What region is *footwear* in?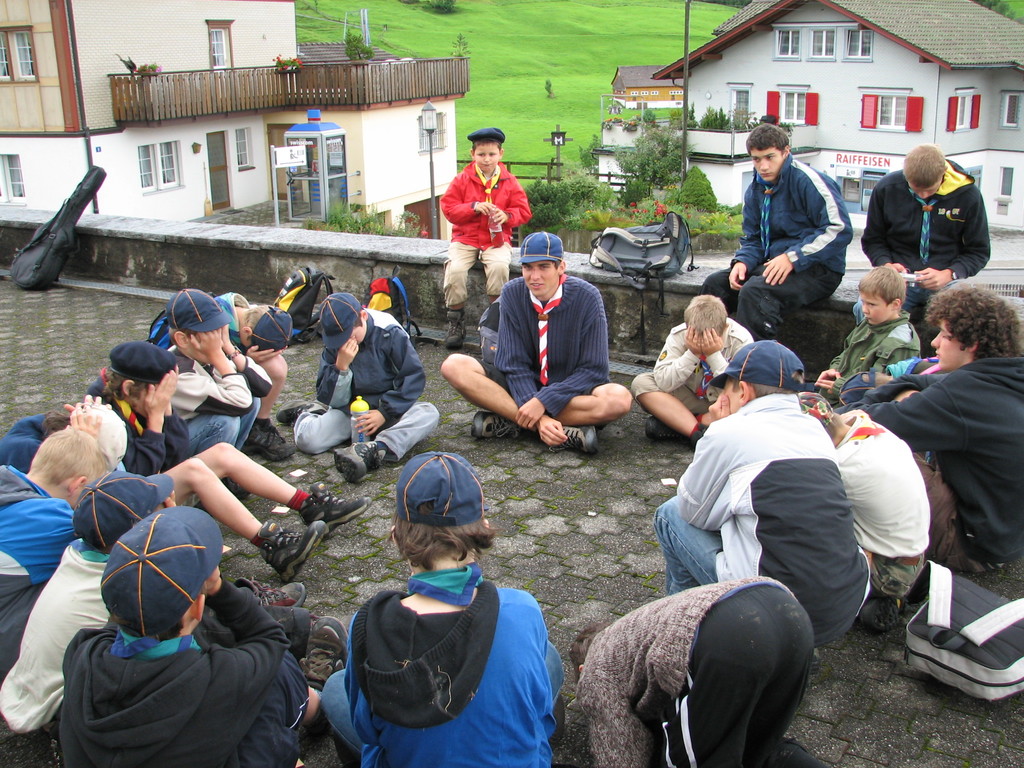
(x1=332, y1=438, x2=379, y2=477).
